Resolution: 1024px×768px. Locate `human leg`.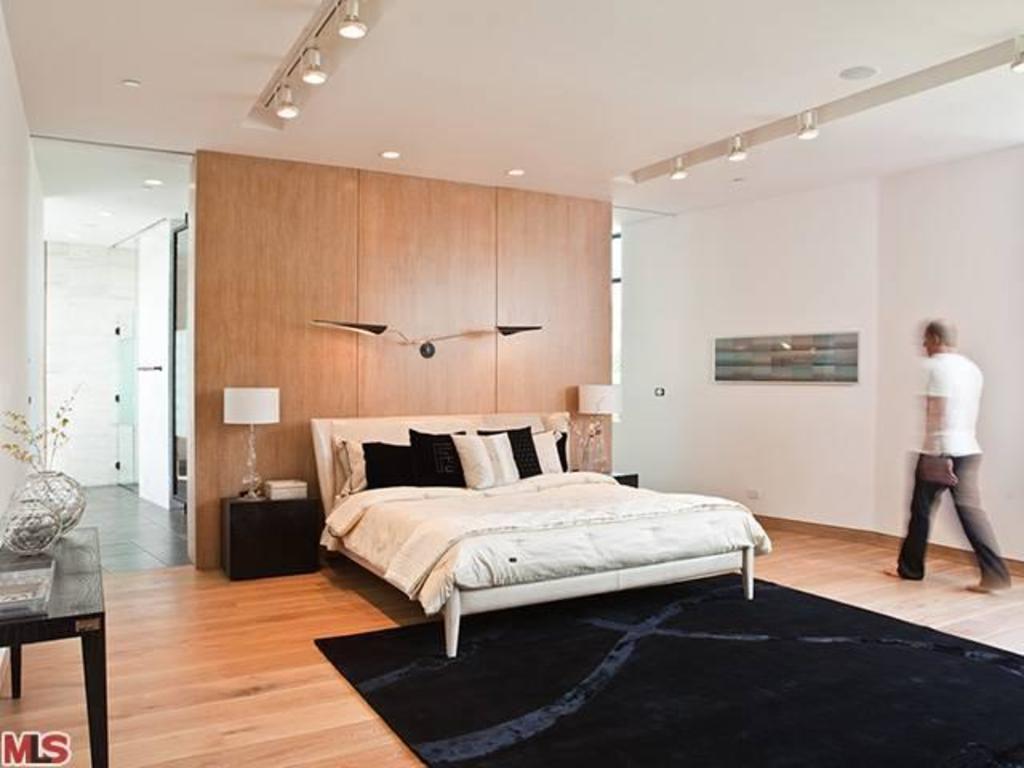
box=[952, 456, 1014, 590].
